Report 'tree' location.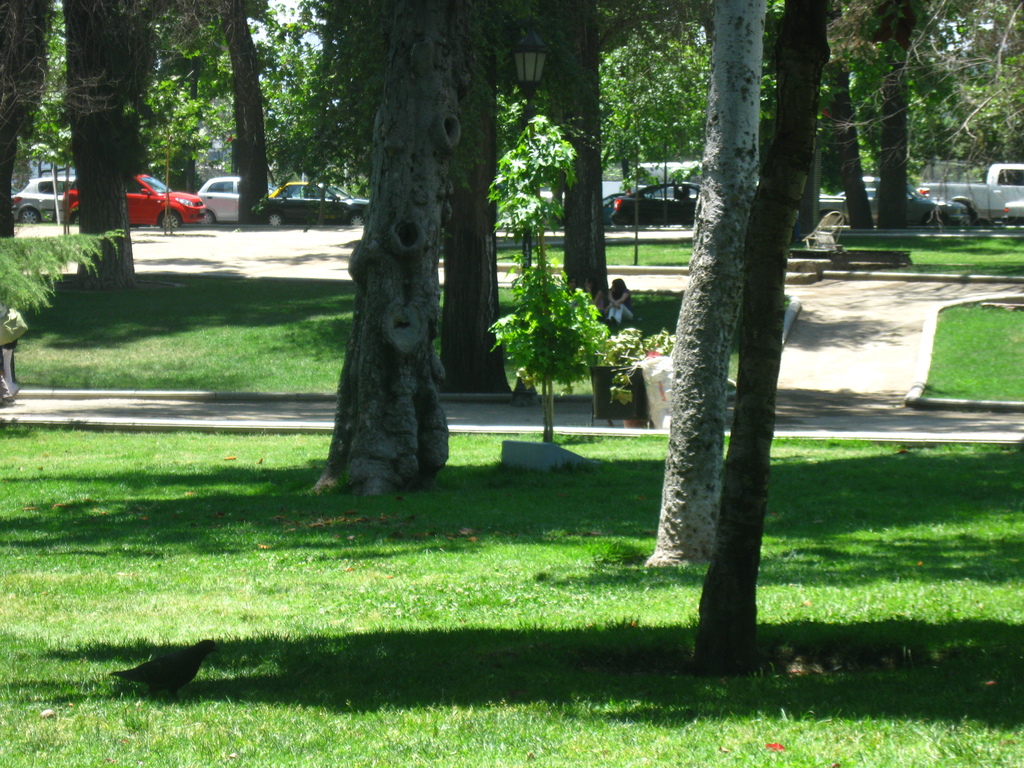
Report: 424, 0, 546, 401.
